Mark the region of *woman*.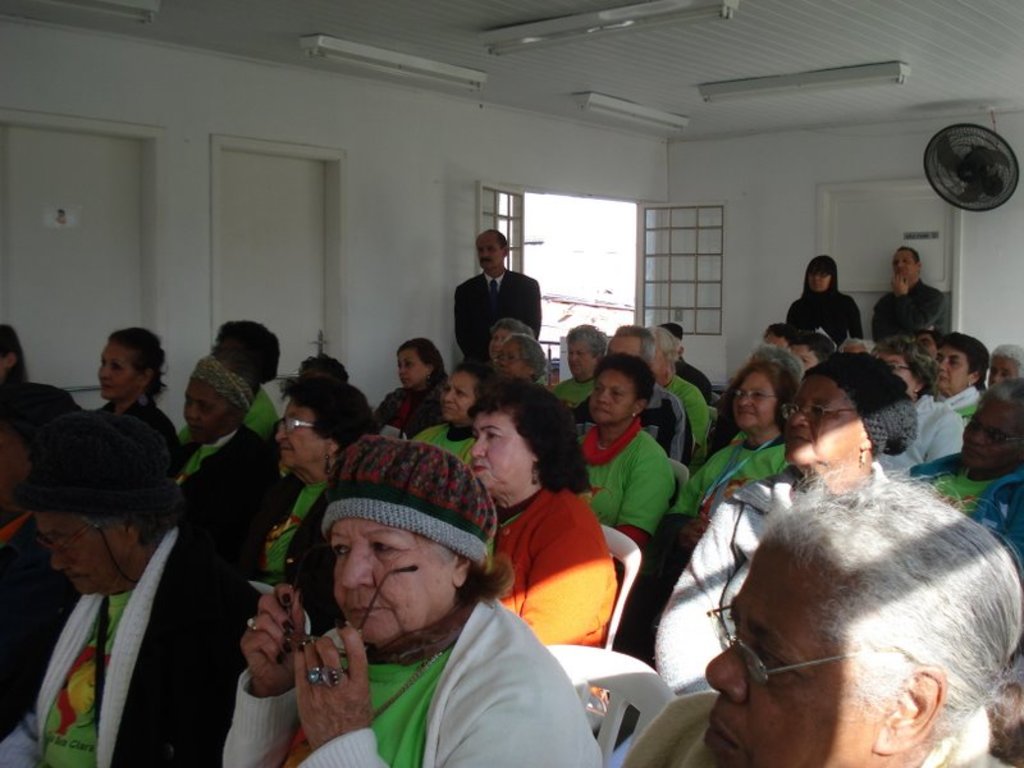
Region: [left=420, top=364, right=489, bottom=465].
